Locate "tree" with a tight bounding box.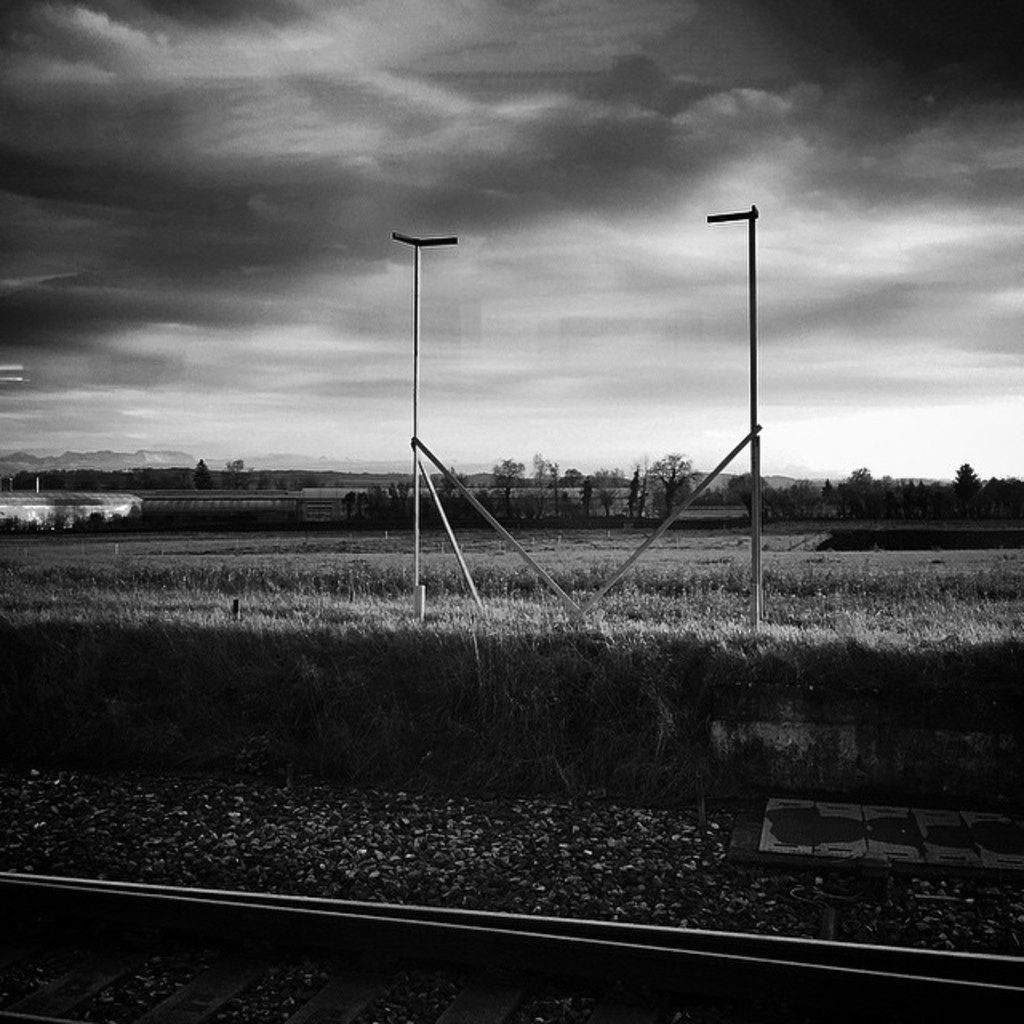
select_region(528, 453, 555, 520).
